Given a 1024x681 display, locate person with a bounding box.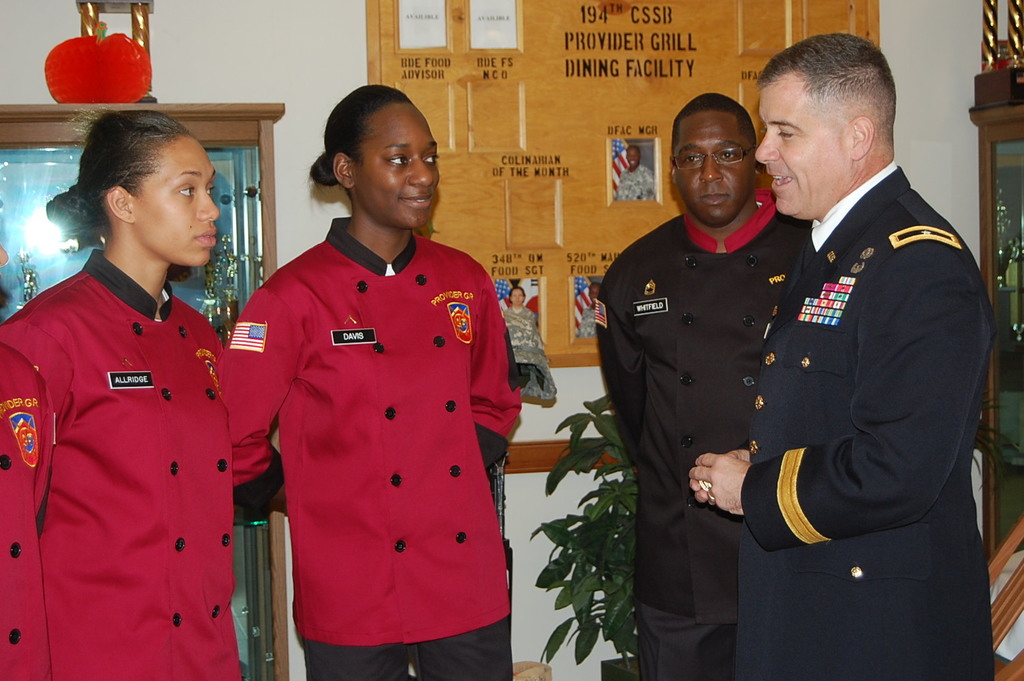
Located: crop(718, 33, 988, 680).
